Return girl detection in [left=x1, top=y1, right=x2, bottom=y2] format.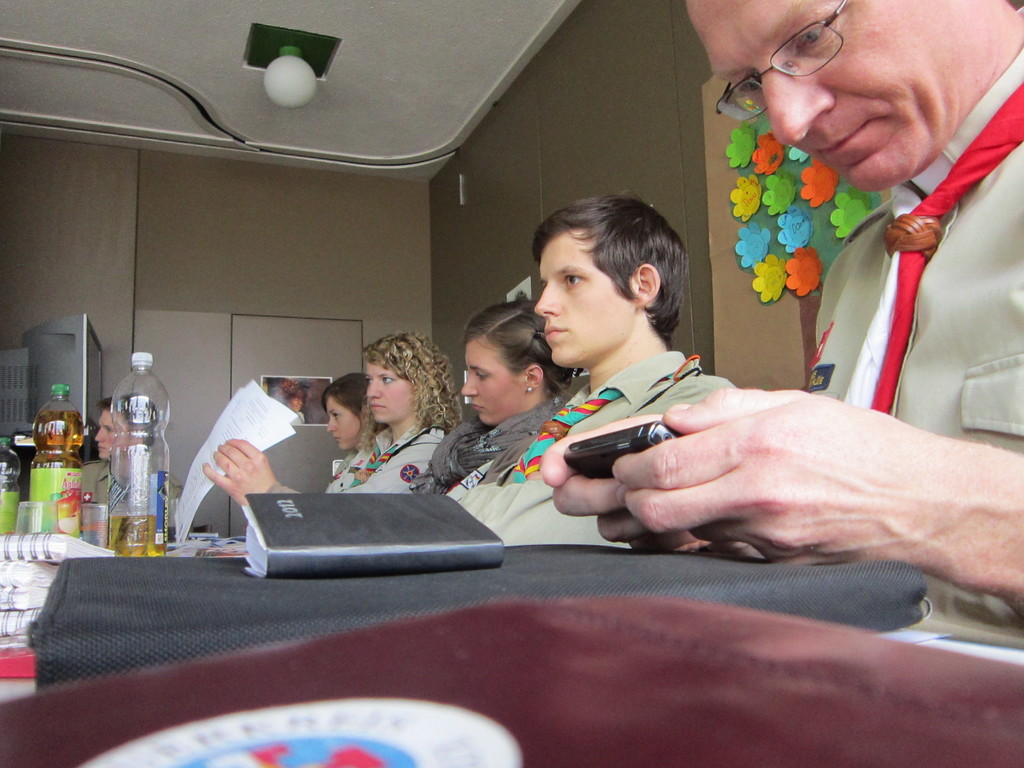
[left=315, top=370, right=383, bottom=490].
